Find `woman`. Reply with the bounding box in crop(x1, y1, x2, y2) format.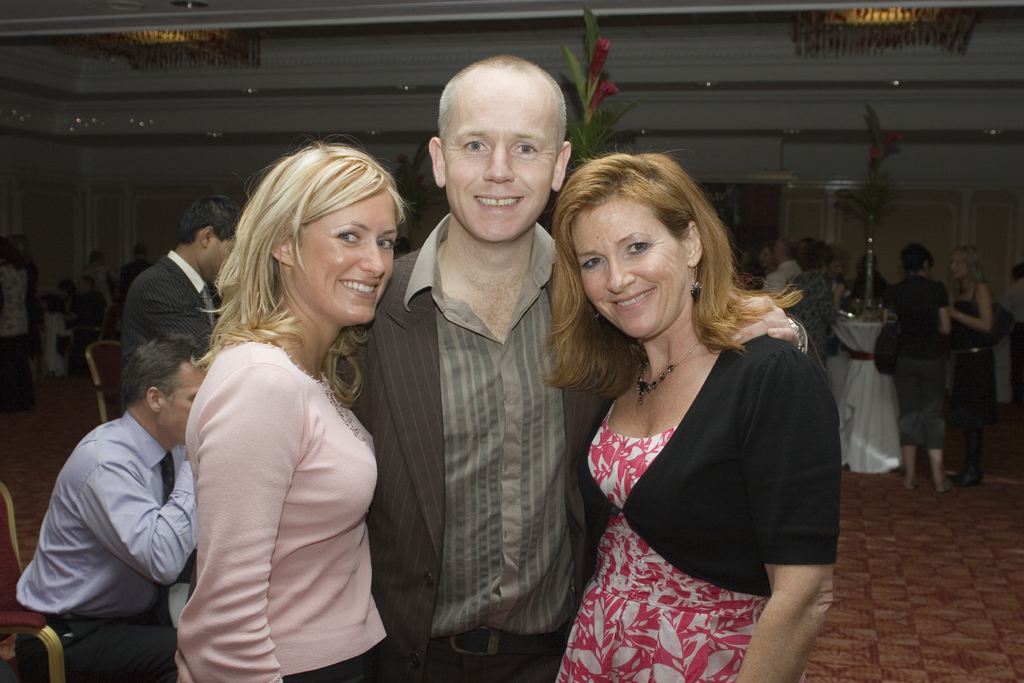
crop(947, 236, 991, 484).
